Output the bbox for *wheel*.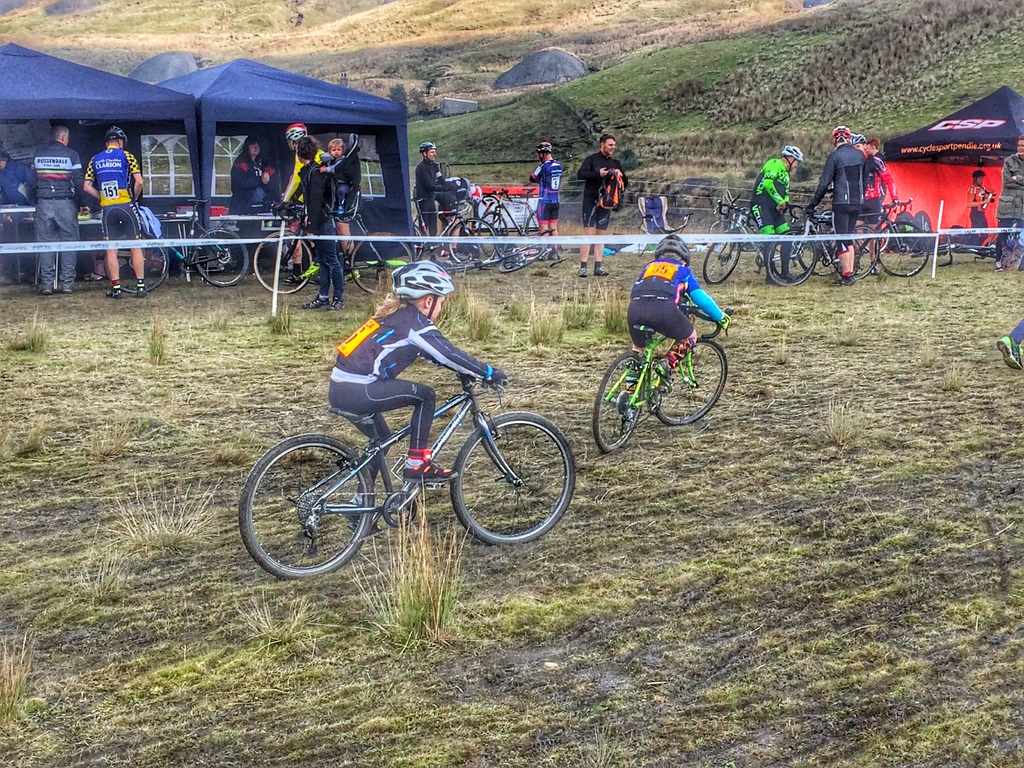
left=451, top=411, right=575, bottom=547.
